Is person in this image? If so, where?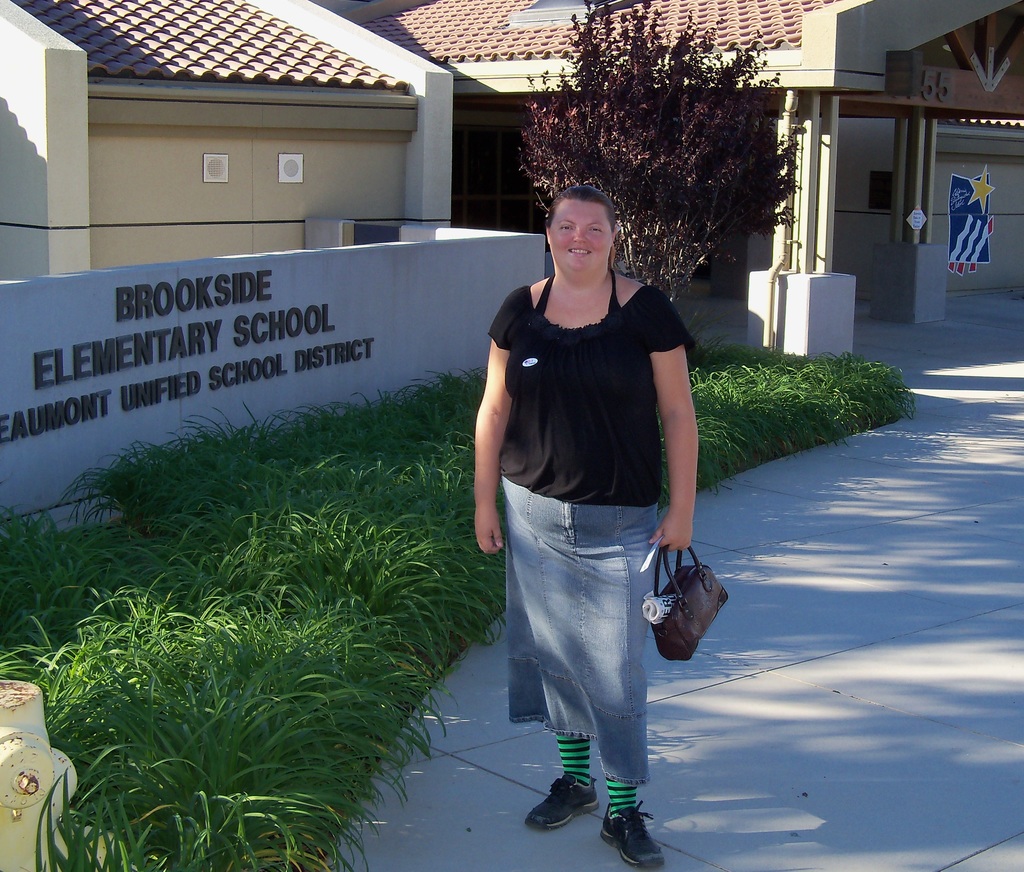
Yes, at <bbox>467, 134, 713, 870</bbox>.
